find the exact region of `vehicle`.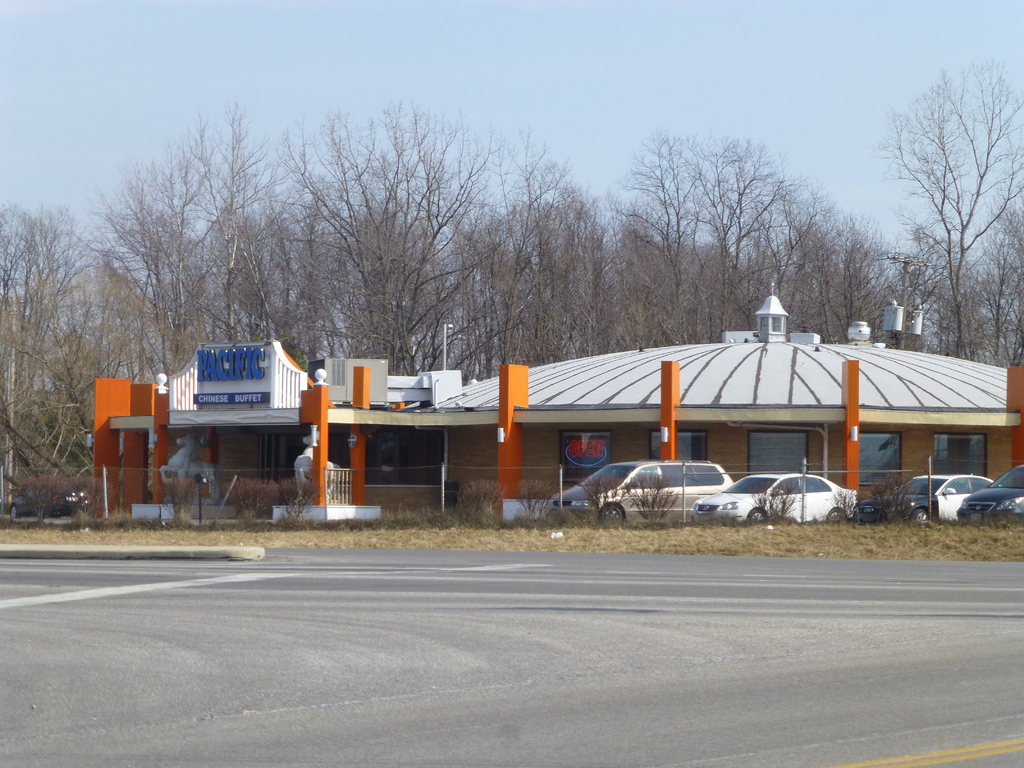
Exact region: [left=544, top=456, right=735, bottom=529].
